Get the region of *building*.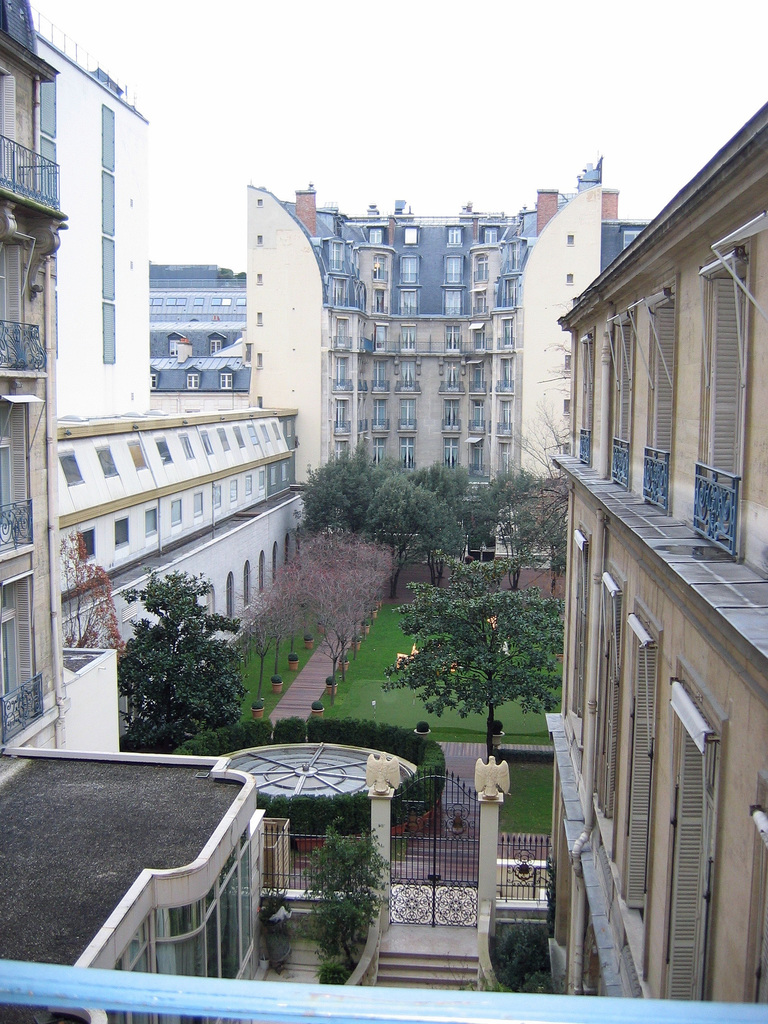
(1, 3, 376, 1023).
